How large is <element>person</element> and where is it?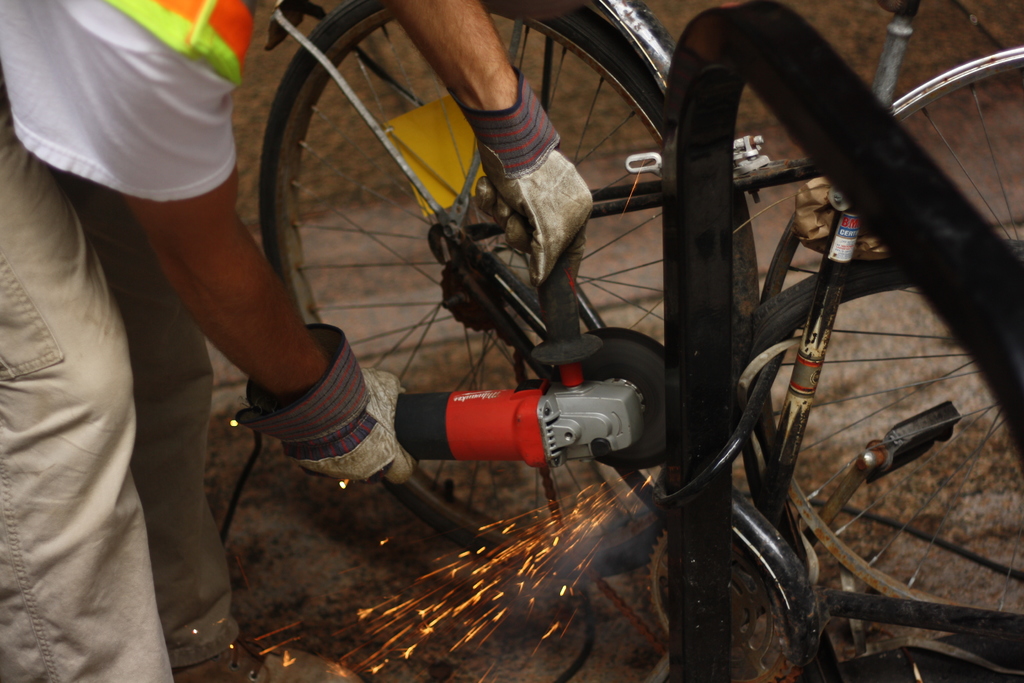
Bounding box: (0, 0, 598, 682).
